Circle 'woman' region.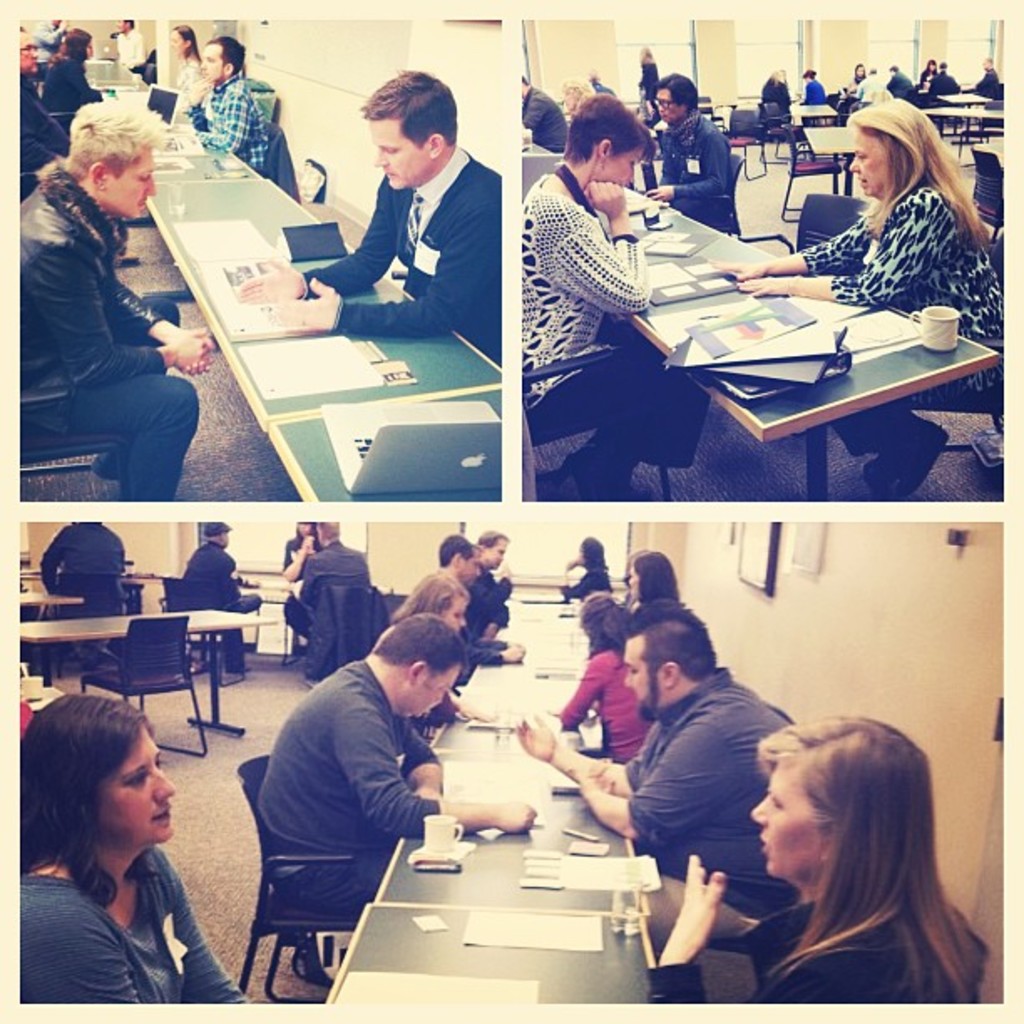
Region: box(557, 592, 666, 770).
